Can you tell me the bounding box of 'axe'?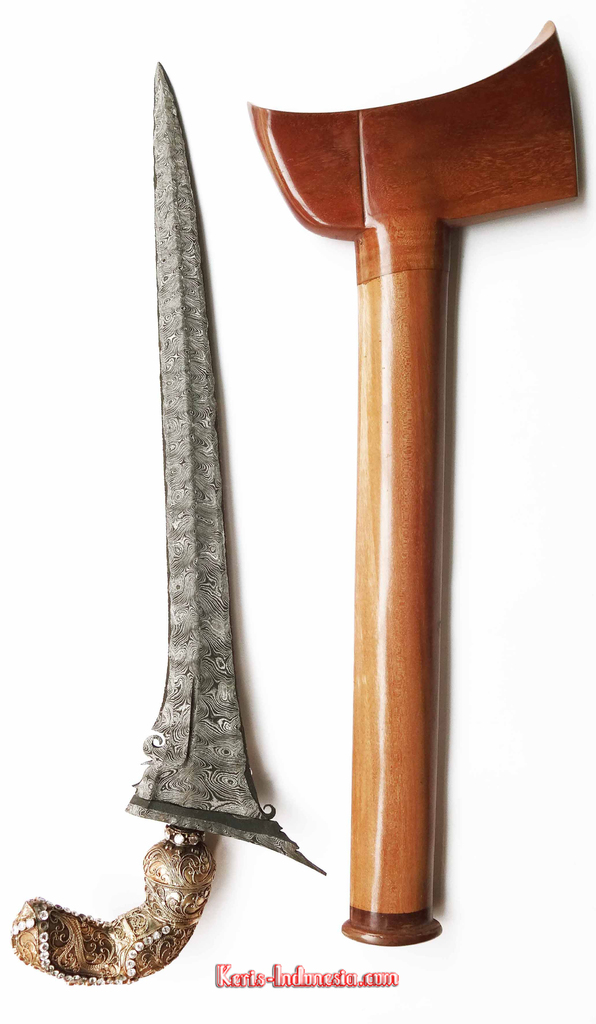
bbox=(239, 17, 581, 950).
